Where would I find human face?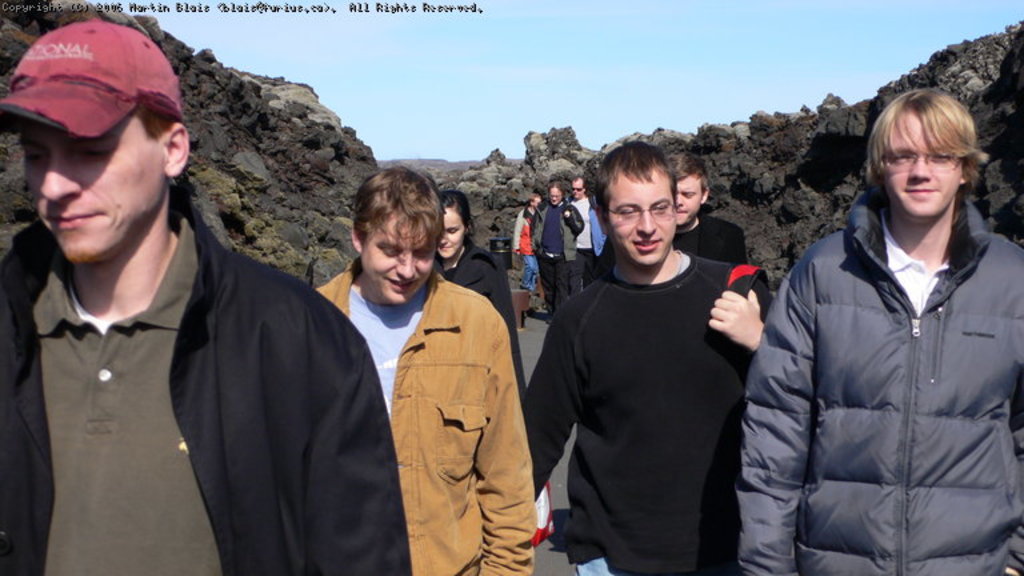
At [605,180,675,264].
